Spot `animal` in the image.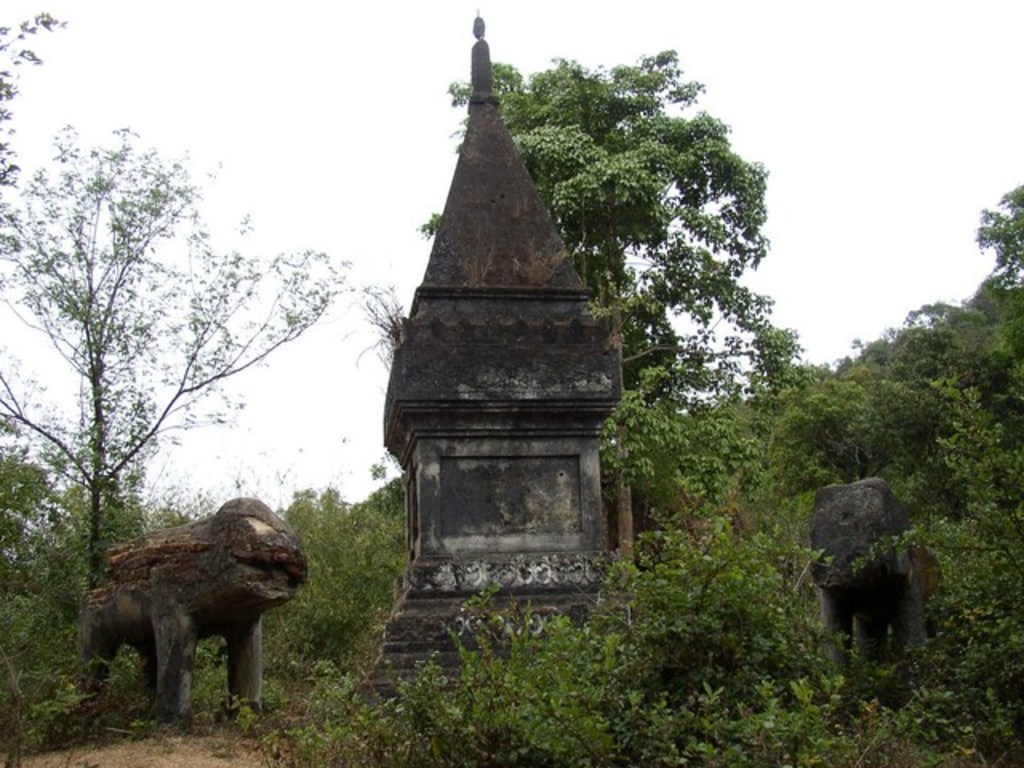
`animal` found at left=75, top=494, right=314, bottom=730.
